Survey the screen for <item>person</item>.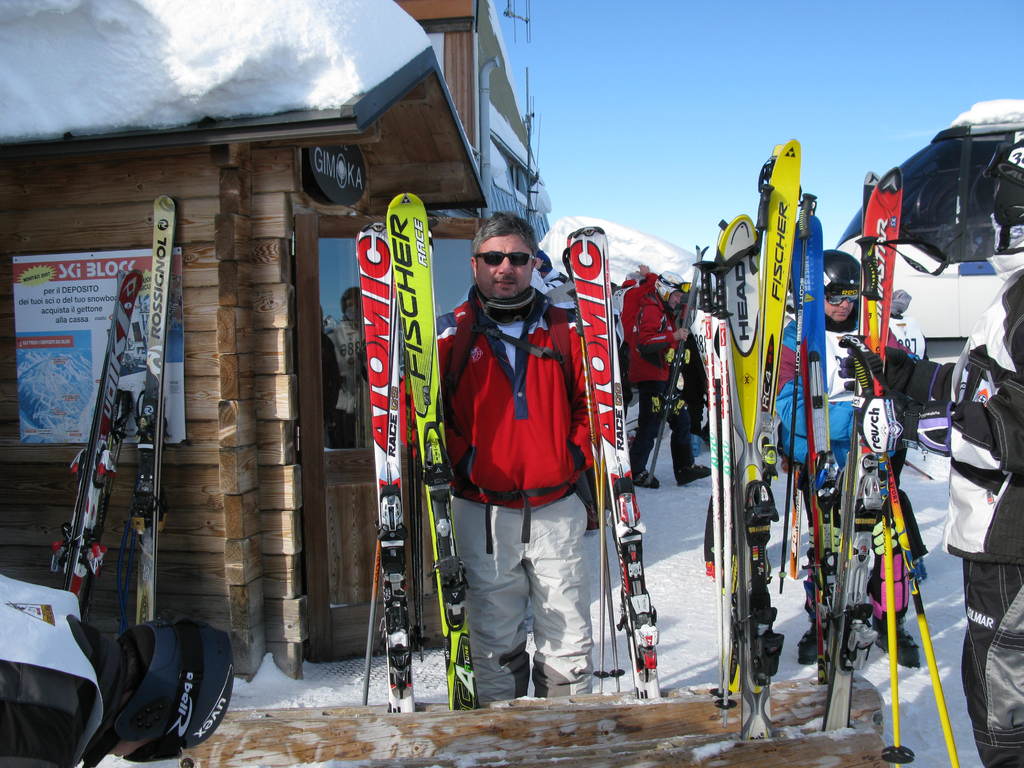
Survey found: (left=889, top=291, right=930, bottom=359).
